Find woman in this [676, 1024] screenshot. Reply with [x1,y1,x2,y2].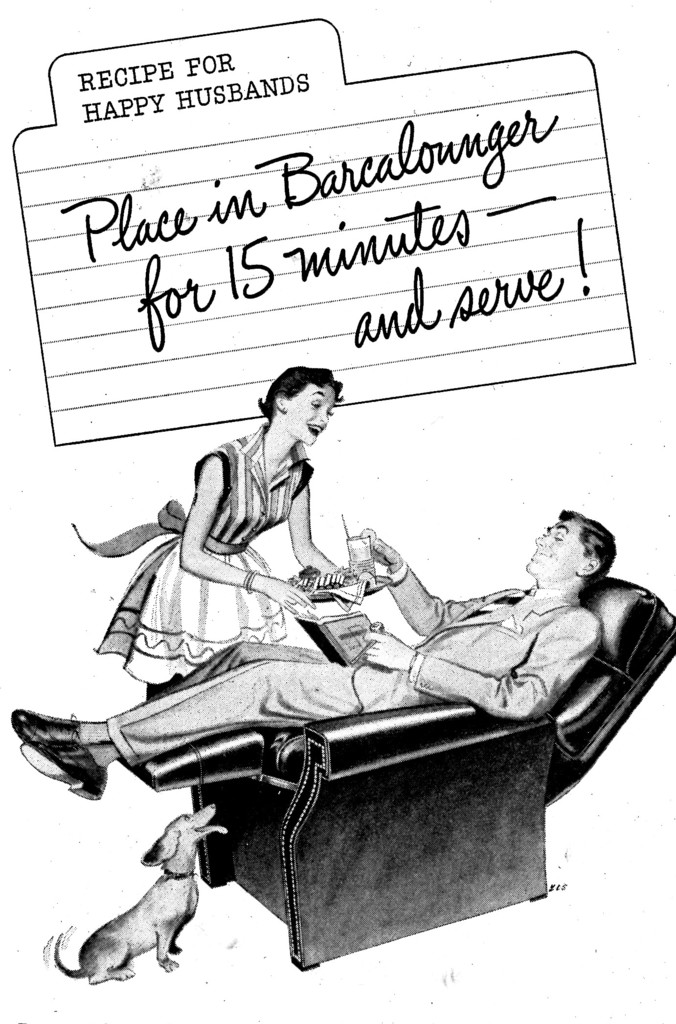
[73,345,432,707].
